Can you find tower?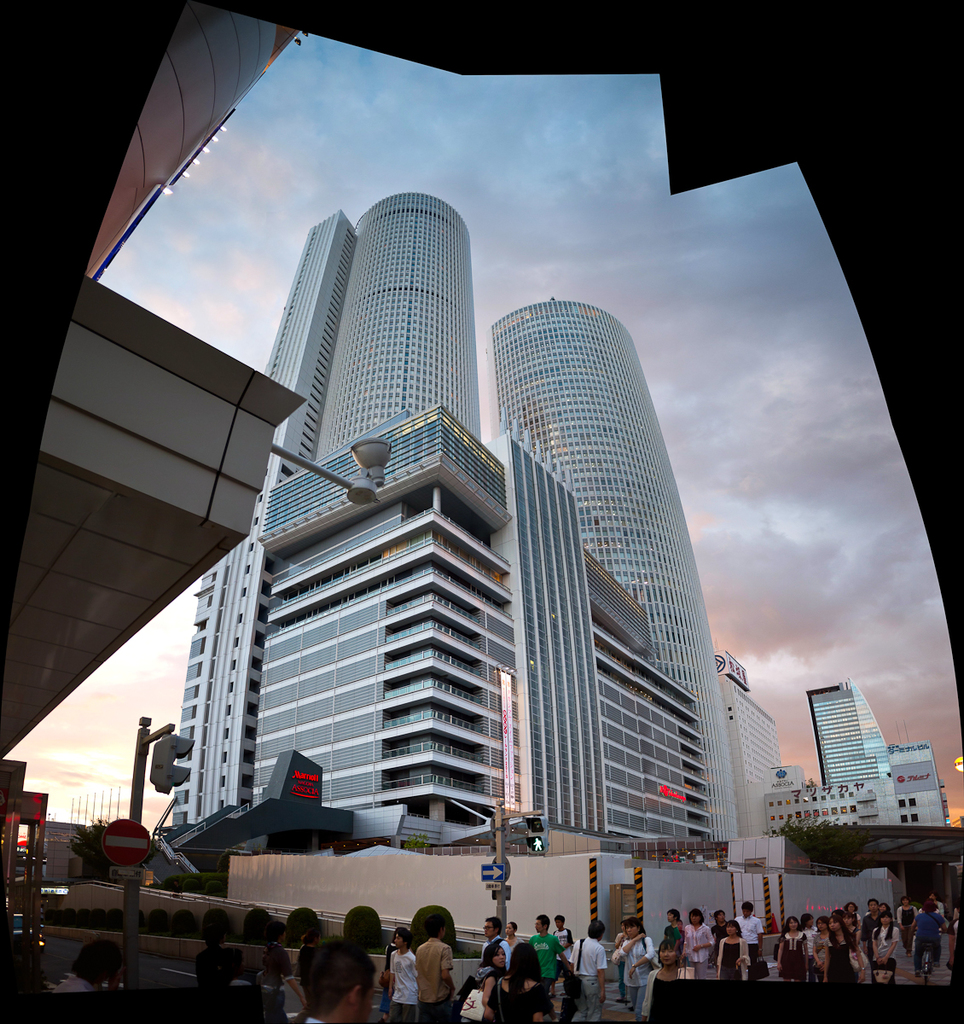
Yes, bounding box: [left=788, top=669, right=917, bottom=846].
